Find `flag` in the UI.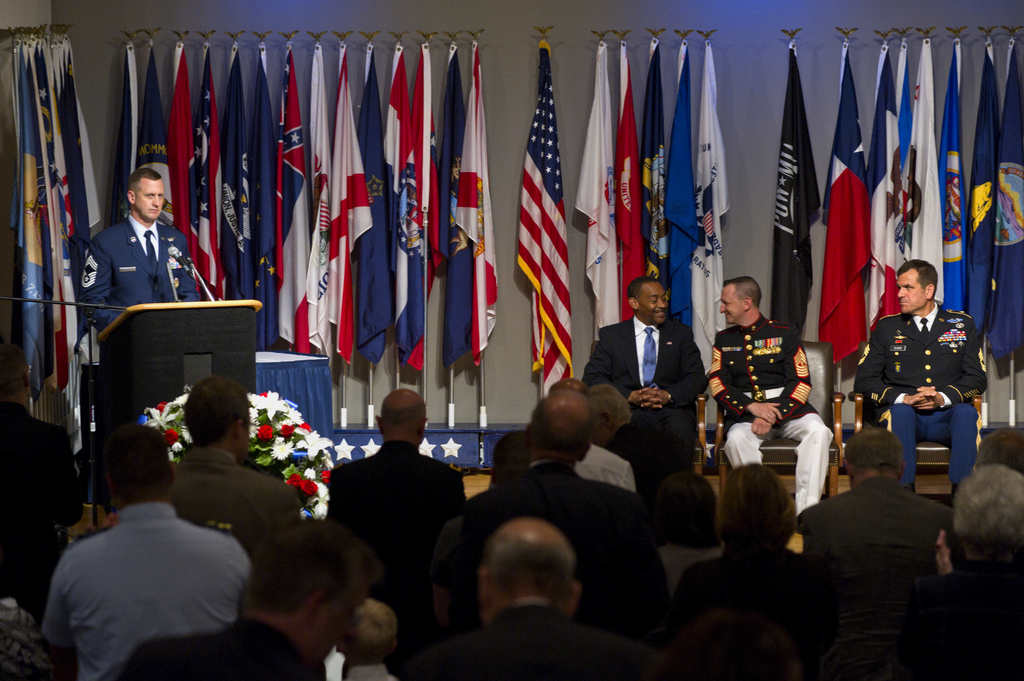
UI element at pyautogui.locateOnScreen(977, 49, 998, 329).
